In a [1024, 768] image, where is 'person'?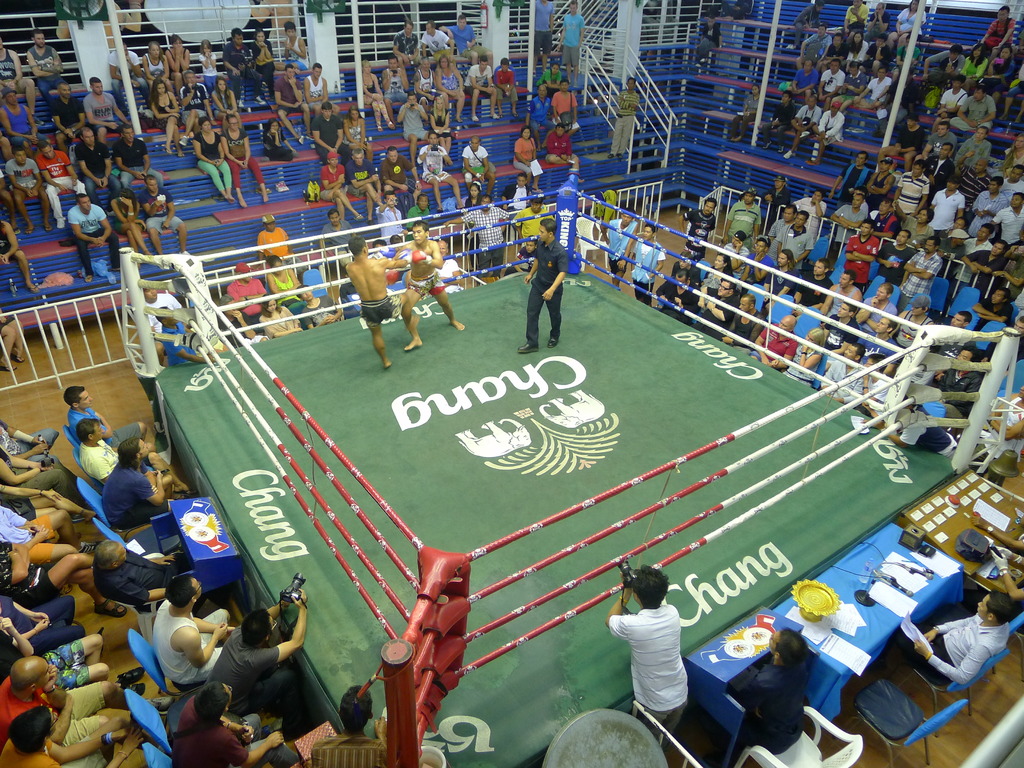
[465,54,495,125].
